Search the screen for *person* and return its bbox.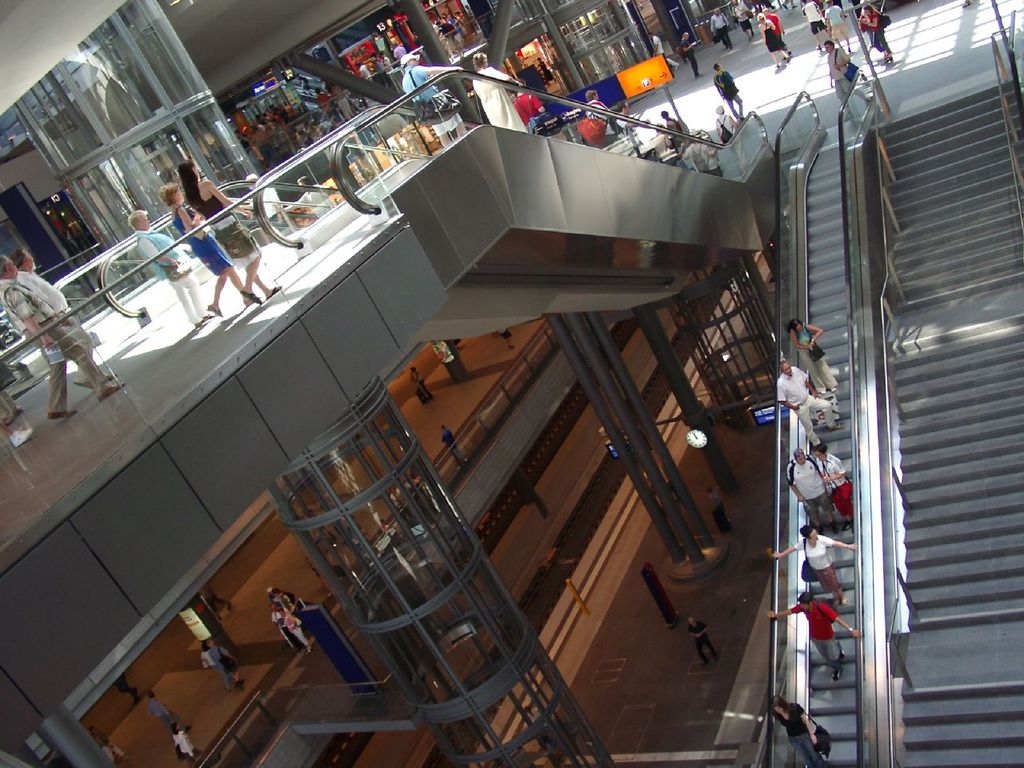
Found: x1=787 y1=446 x2=837 y2=534.
